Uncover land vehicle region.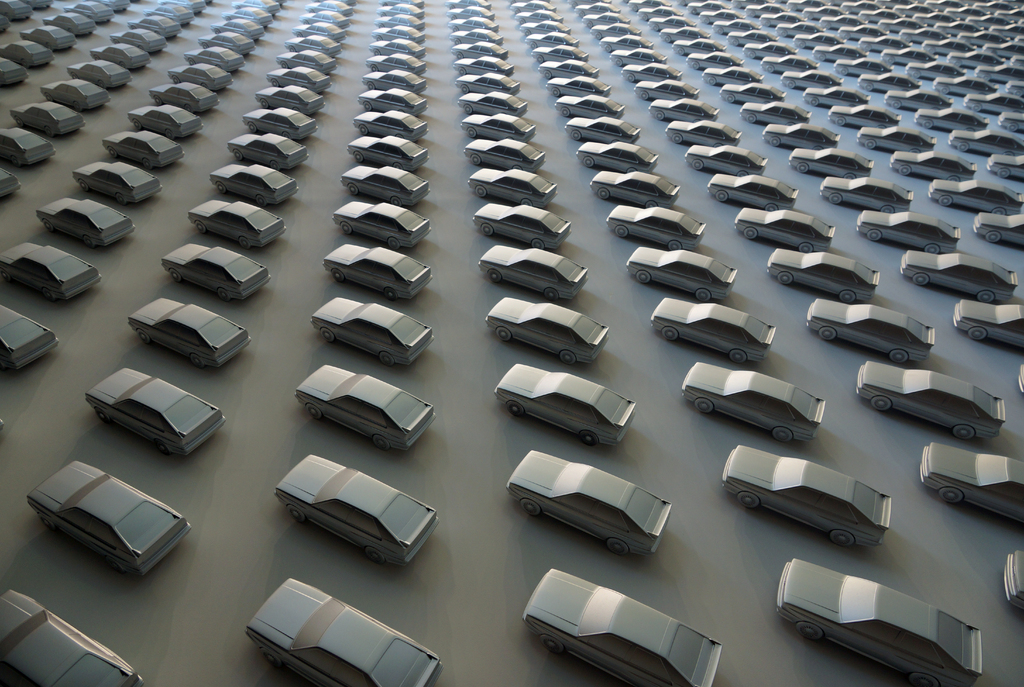
Uncovered: 68:58:132:87.
